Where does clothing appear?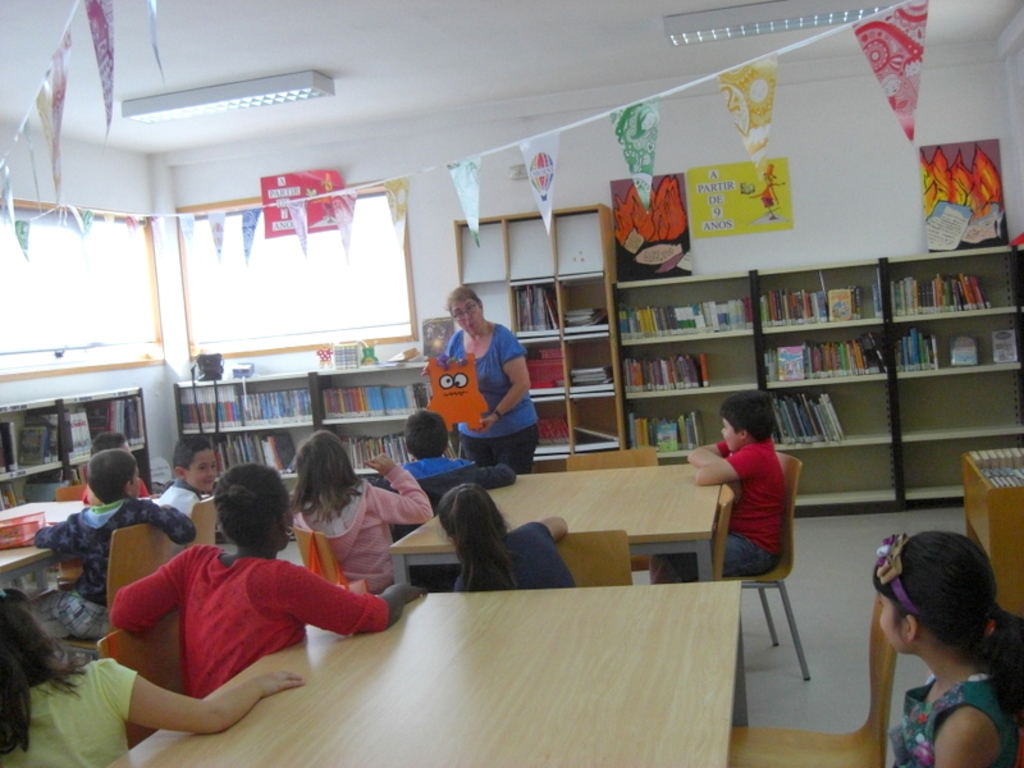
Appears at bbox=[292, 476, 429, 598].
